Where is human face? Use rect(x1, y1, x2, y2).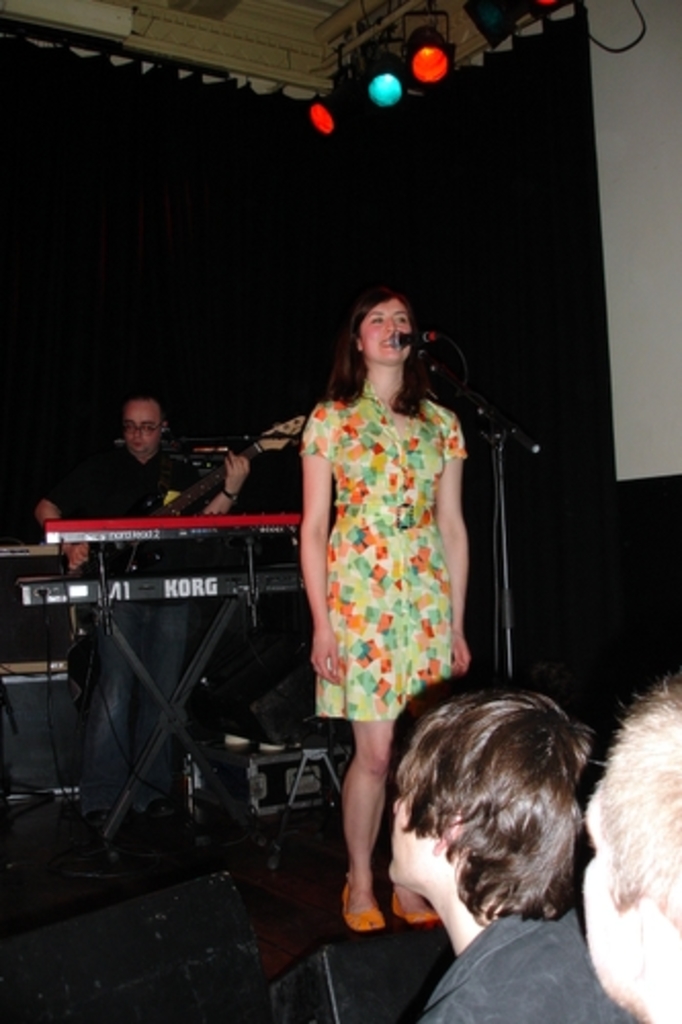
rect(580, 770, 639, 1012).
